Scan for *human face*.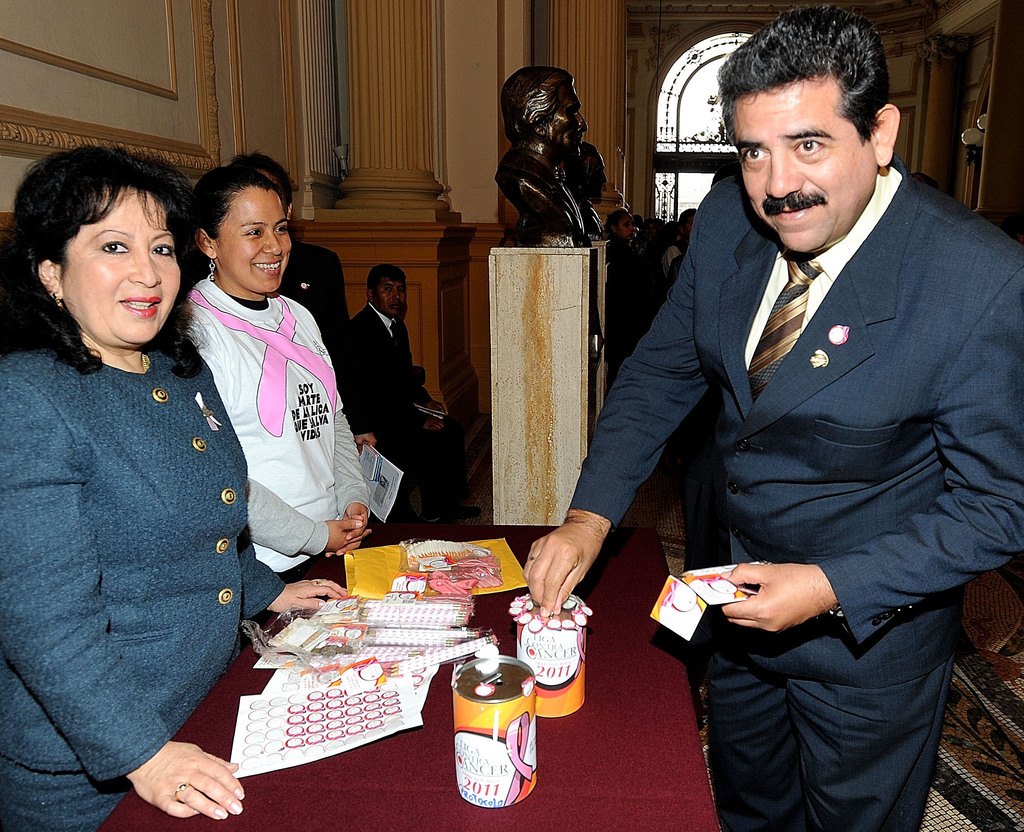
Scan result: left=614, top=204, right=637, bottom=237.
